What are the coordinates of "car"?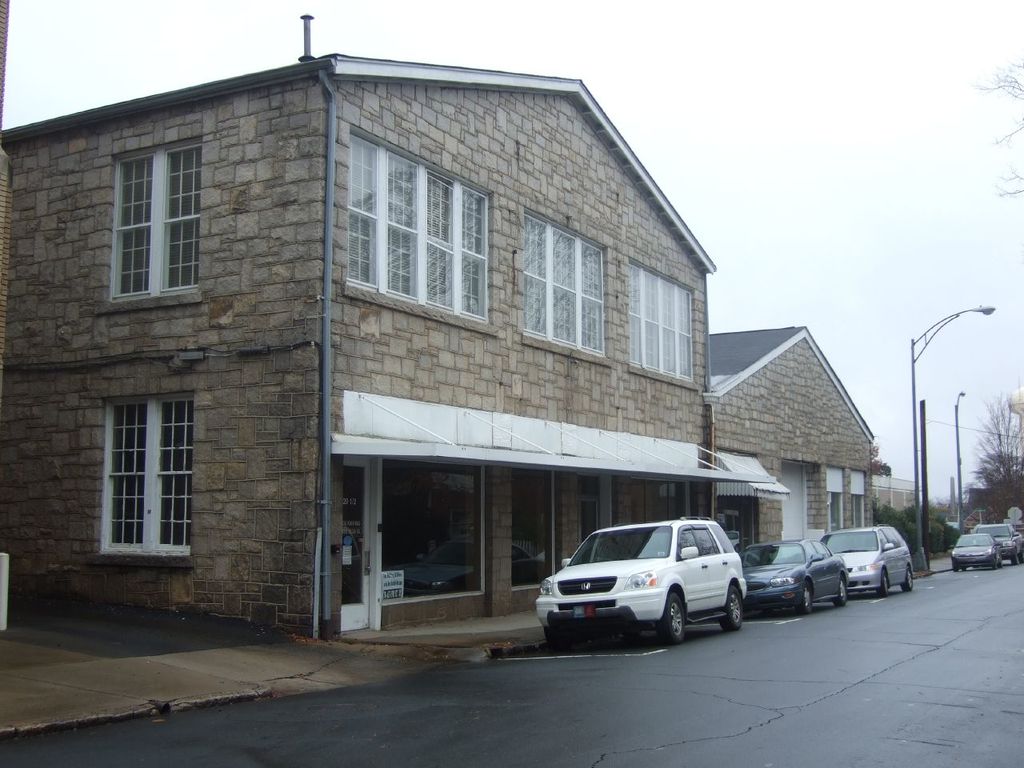
[left=978, top=522, right=1023, bottom=565].
